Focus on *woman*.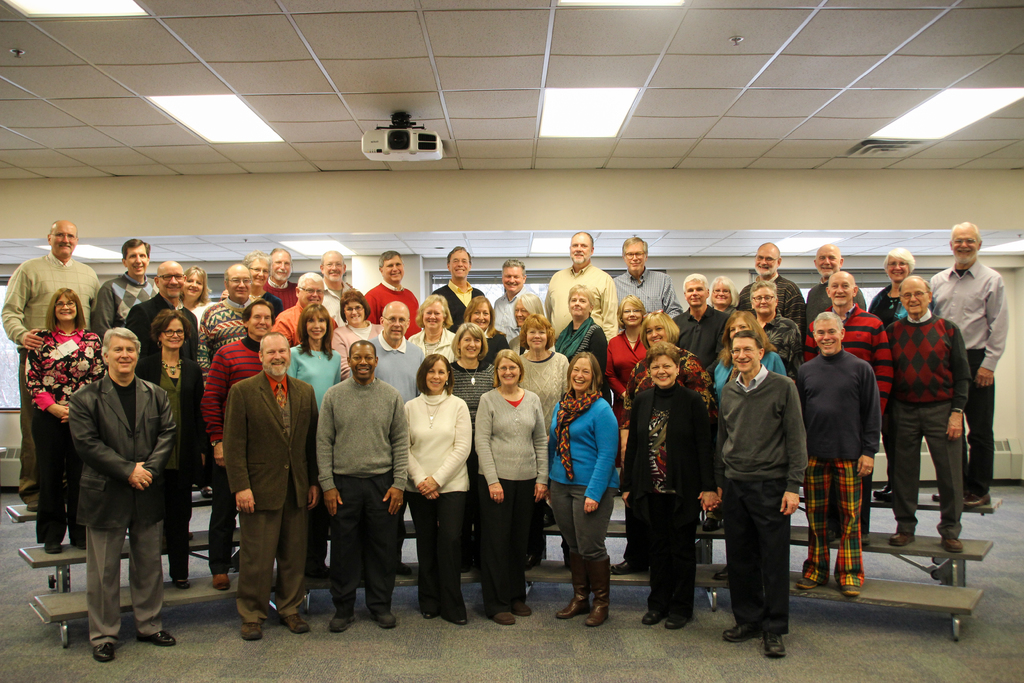
Focused at <region>177, 261, 216, 324</region>.
